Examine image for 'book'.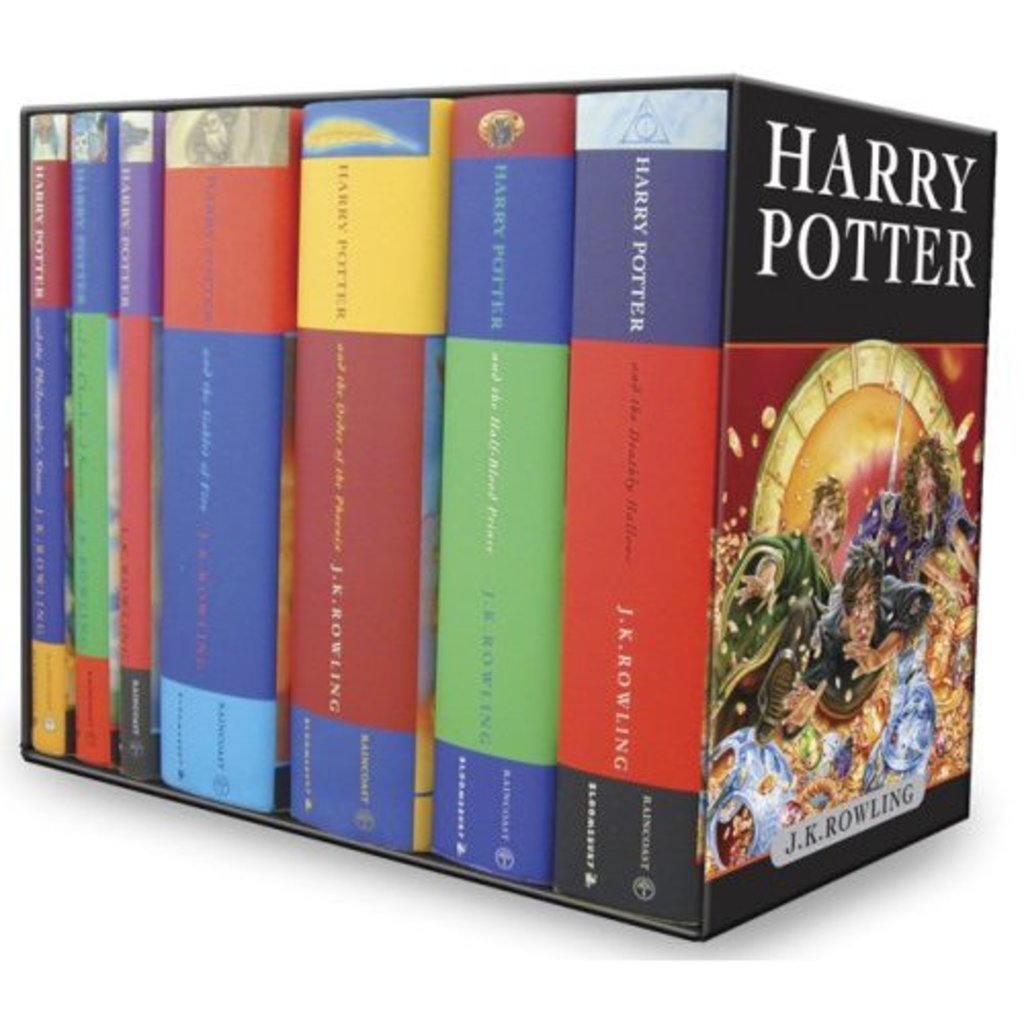
Examination result: (left=61, top=111, right=123, bottom=760).
